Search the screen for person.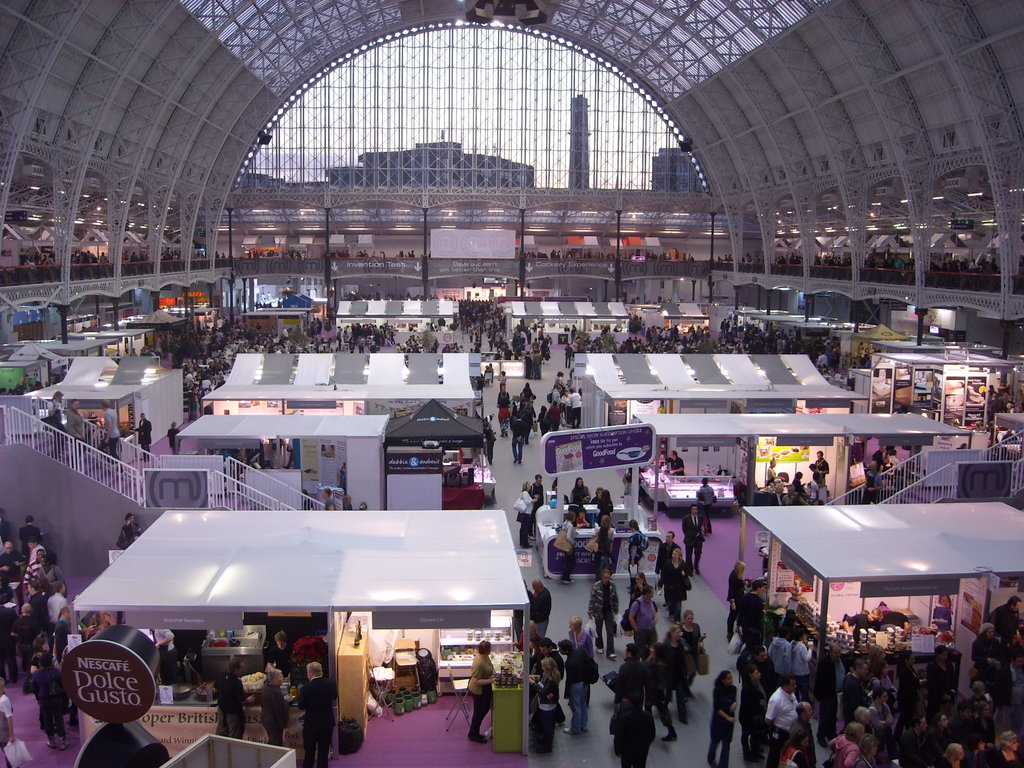
Found at [x1=813, y1=641, x2=849, y2=749].
